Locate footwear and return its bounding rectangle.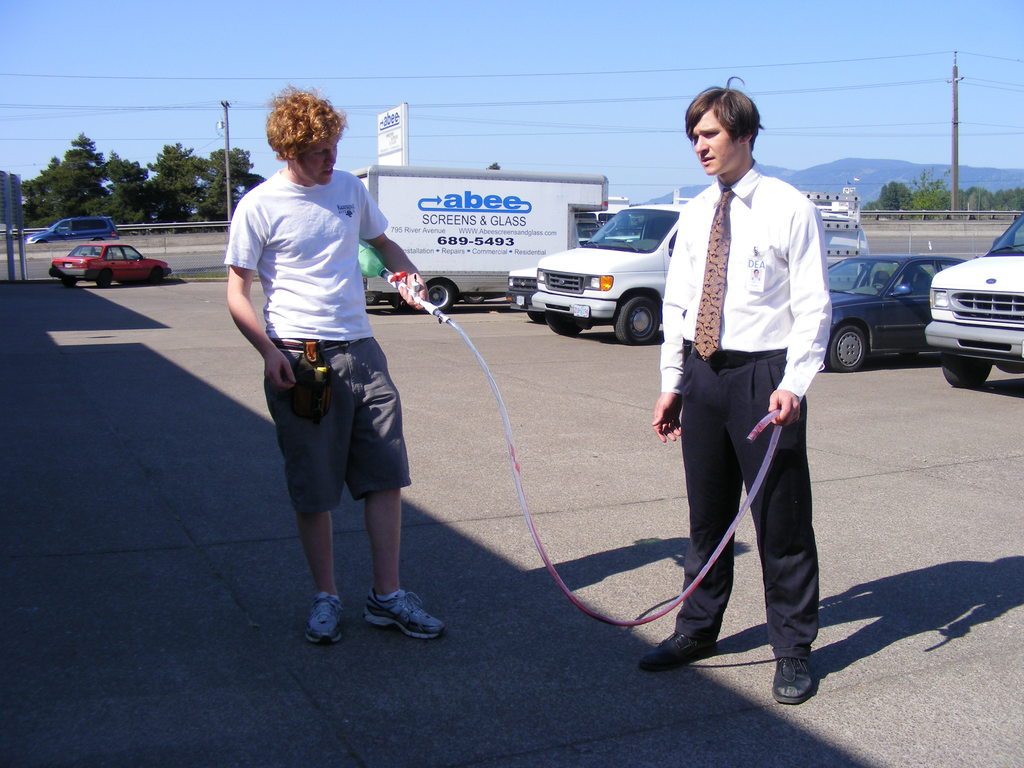
<box>639,631,721,669</box>.
